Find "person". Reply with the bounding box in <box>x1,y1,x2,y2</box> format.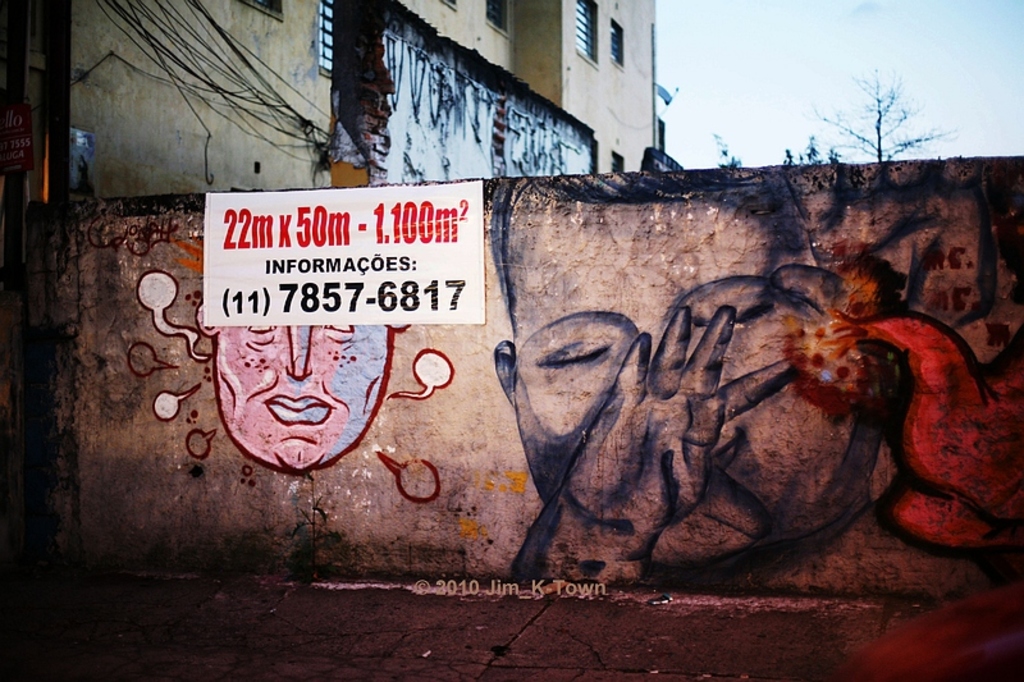
<box>193,301,413,470</box>.
